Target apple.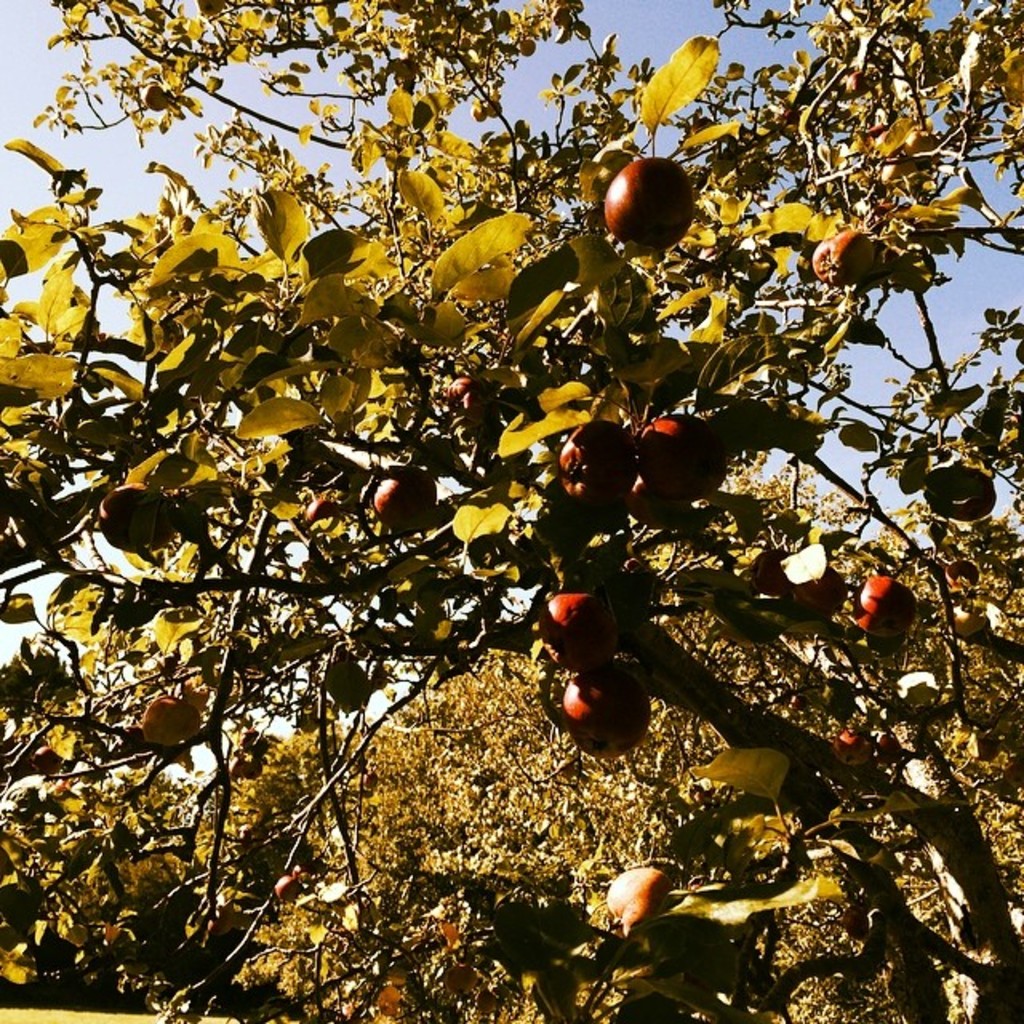
Target region: <box>142,693,210,752</box>.
